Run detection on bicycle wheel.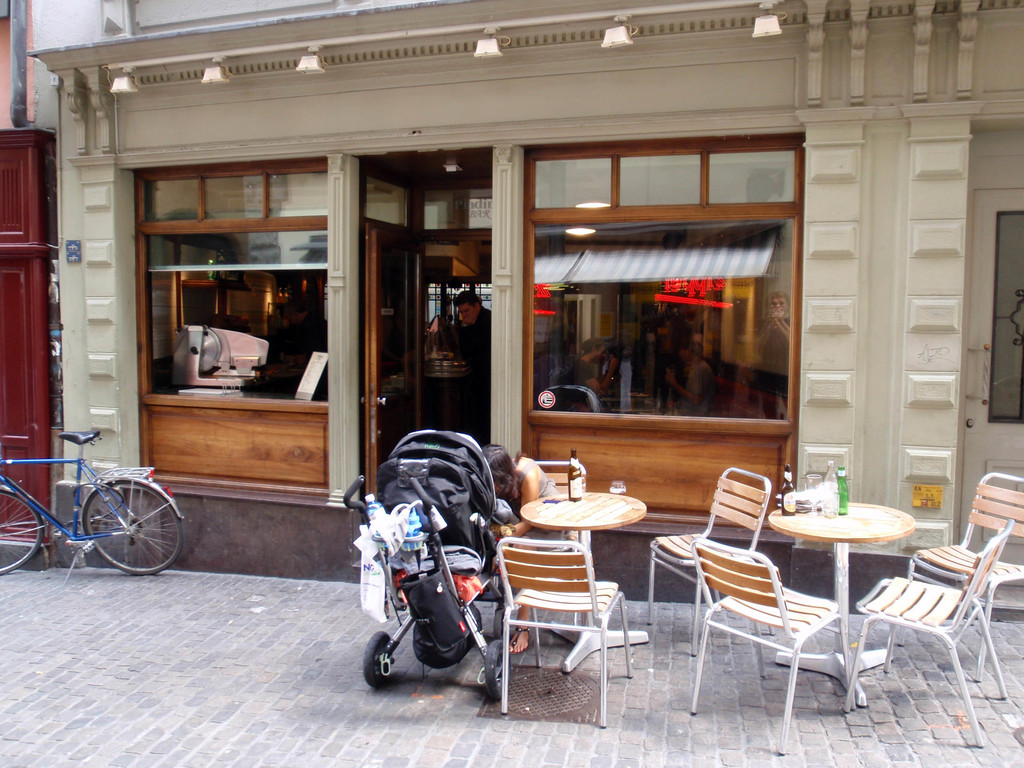
Result: detection(0, 492, 49, 572).
